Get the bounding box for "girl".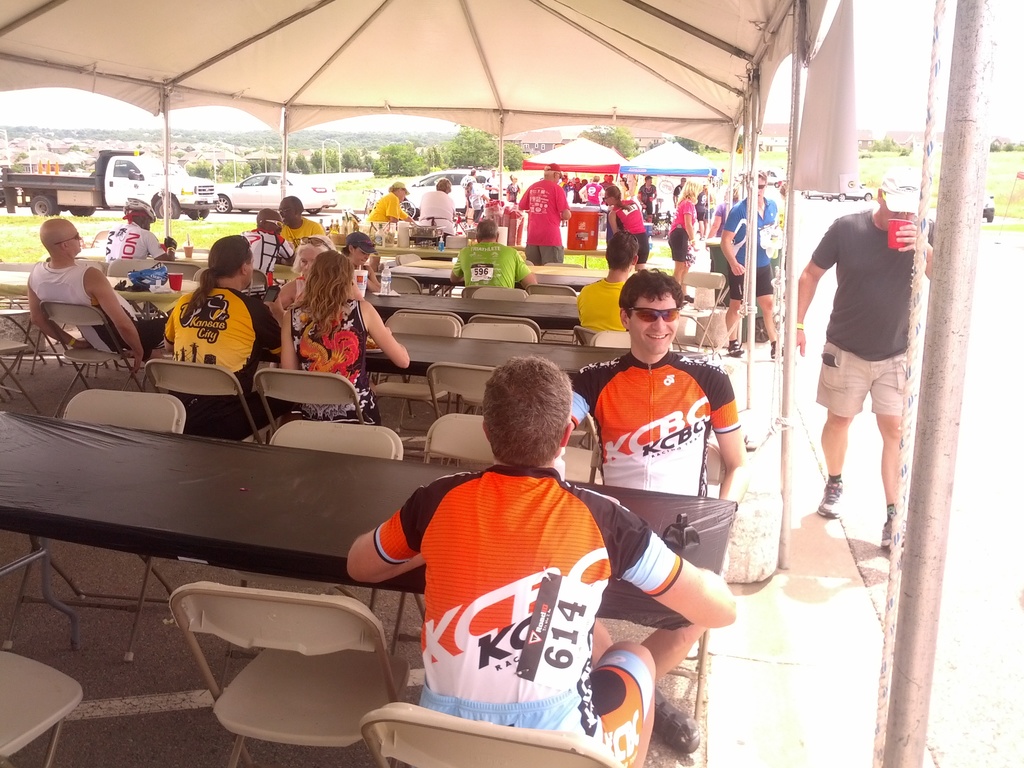
(669,182,701,292).
